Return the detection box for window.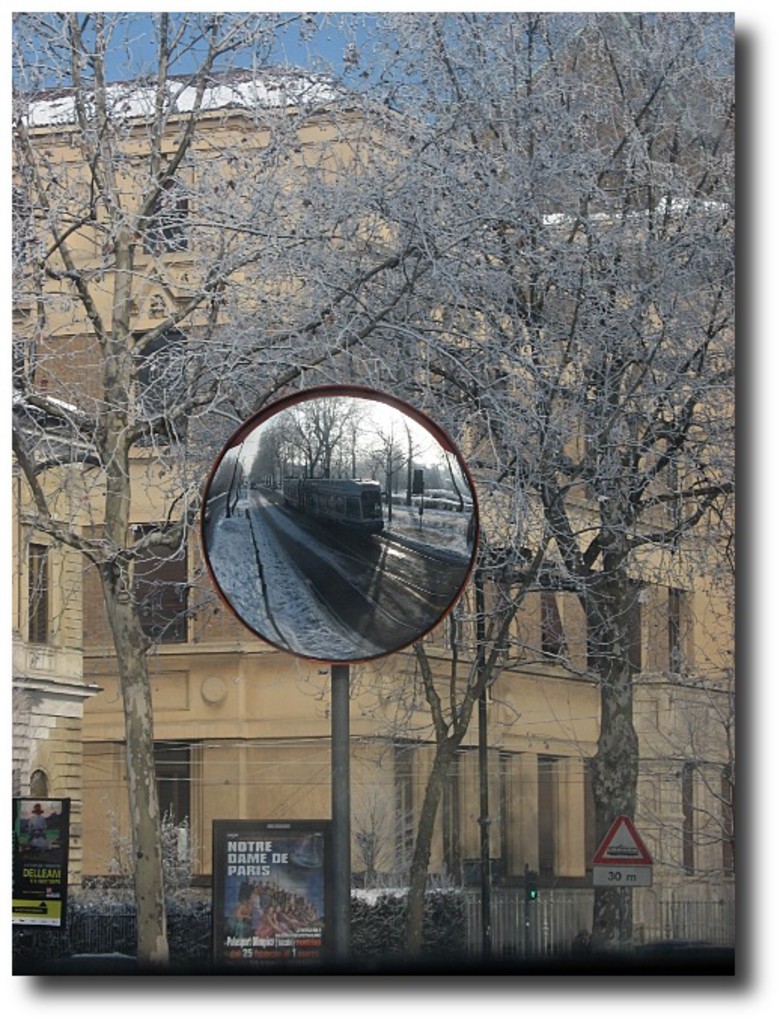
{"left": 131, "top": 325, "right": 194, "bottom": 449}.
